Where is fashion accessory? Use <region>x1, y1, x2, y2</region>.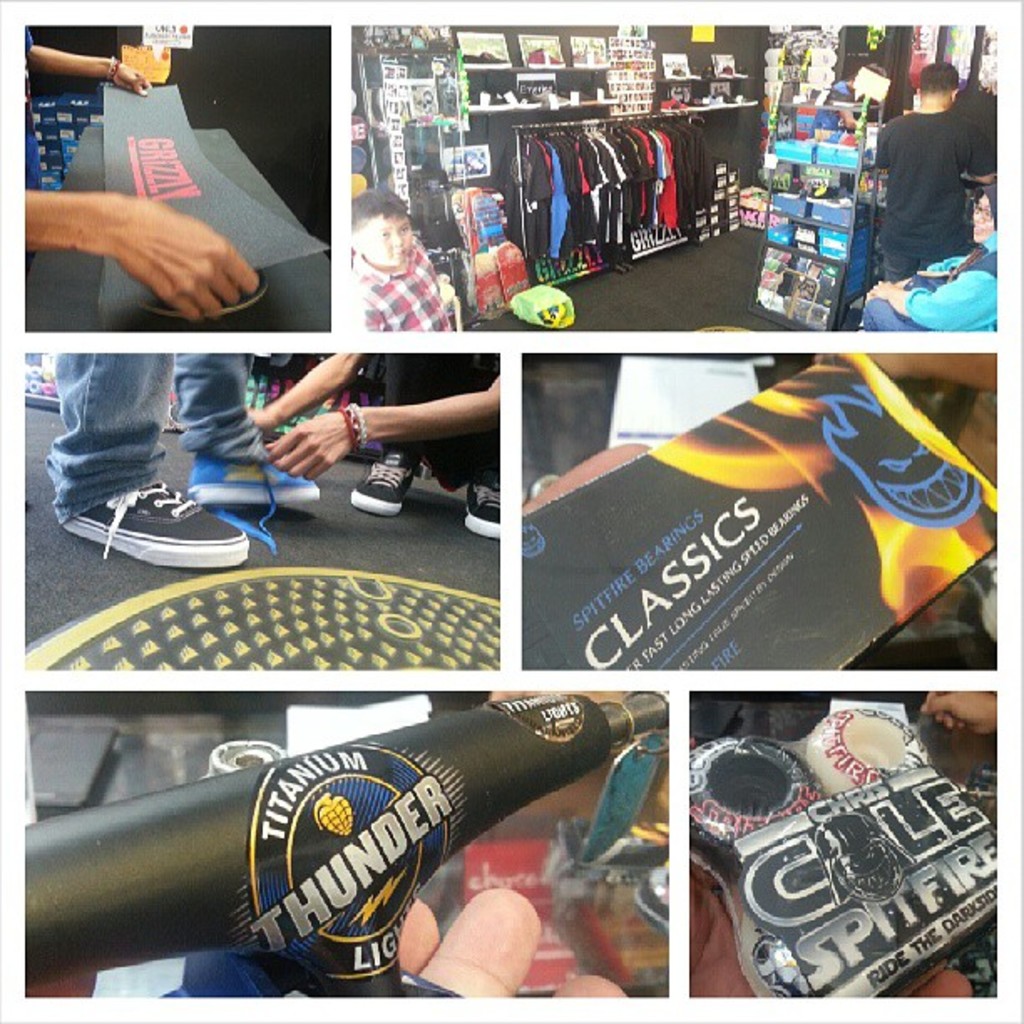
<region>341, 402, 373, 447</region>.
